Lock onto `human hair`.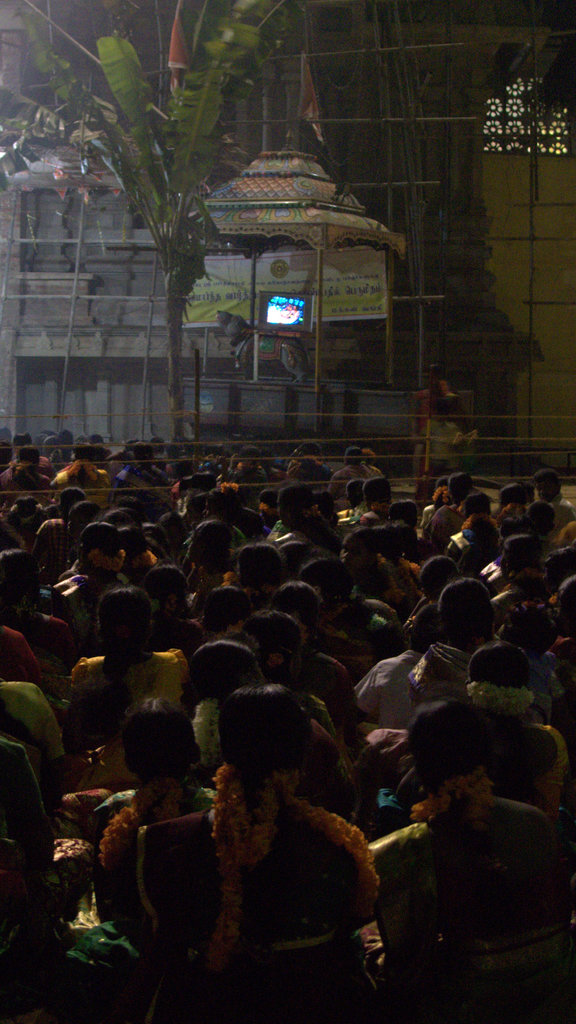
Locked: x1=0 y1=548 x2=39 y2=584.
